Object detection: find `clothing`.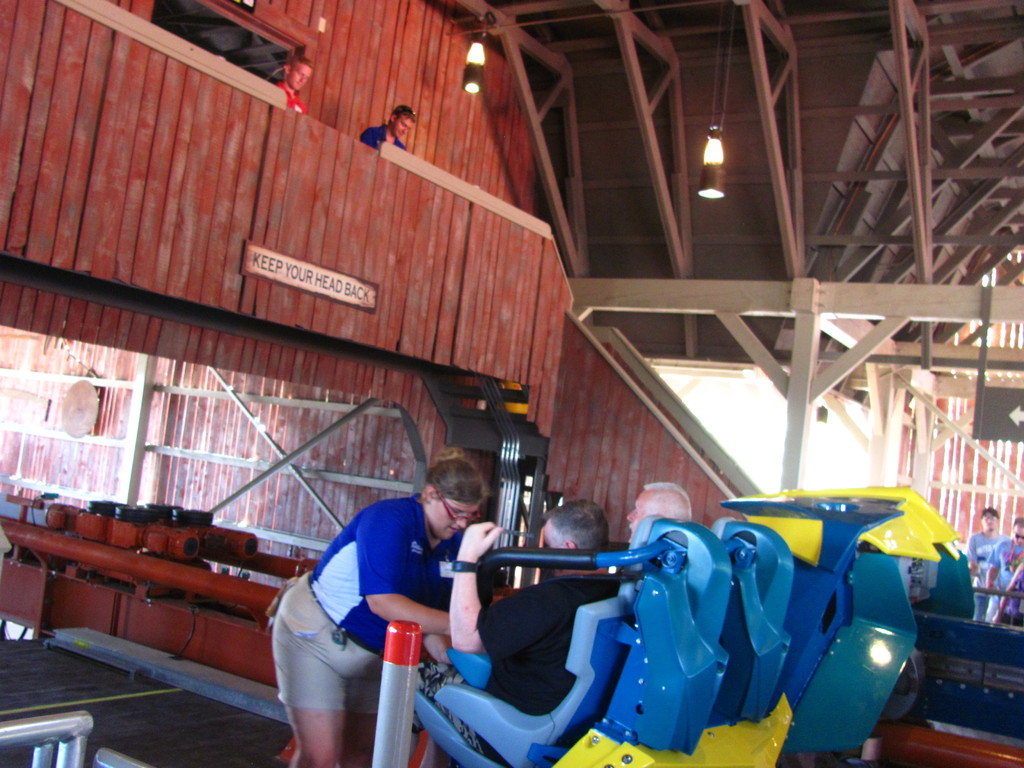
276,83,306,115.
